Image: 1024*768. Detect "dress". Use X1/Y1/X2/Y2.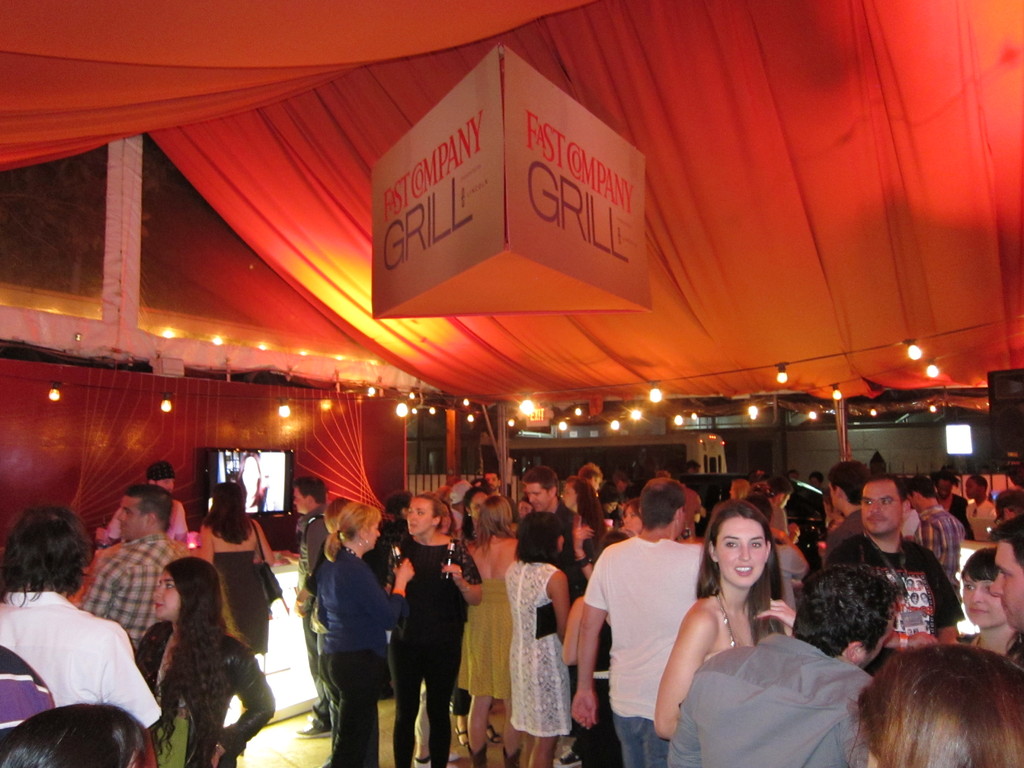
456/579/511/697.
